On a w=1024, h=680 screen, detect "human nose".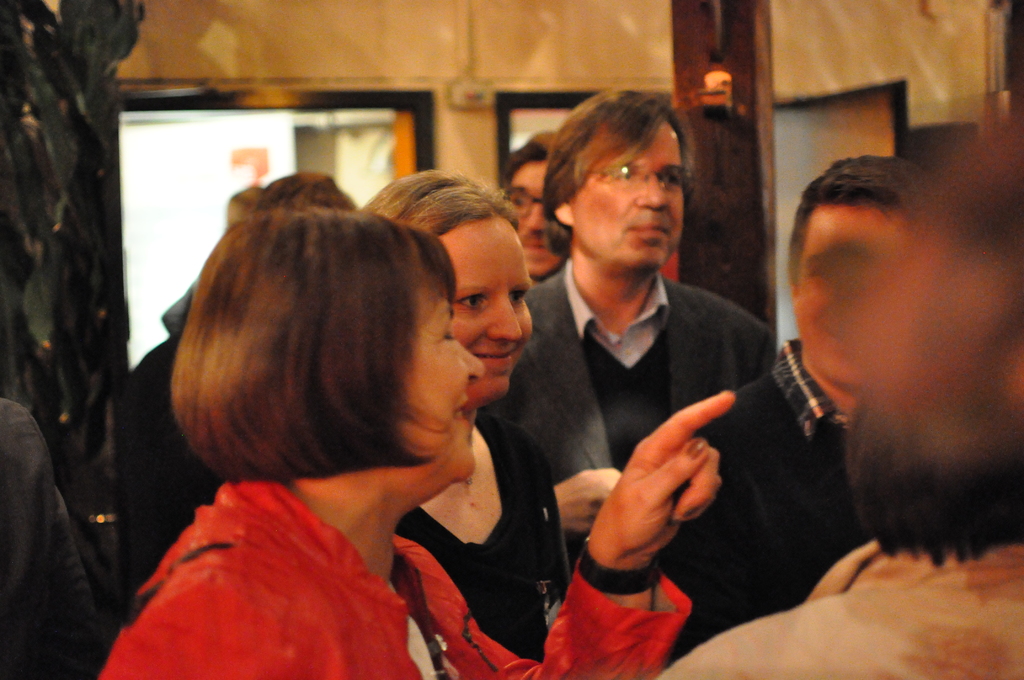
bbox=[522, 201, 548, 235].
